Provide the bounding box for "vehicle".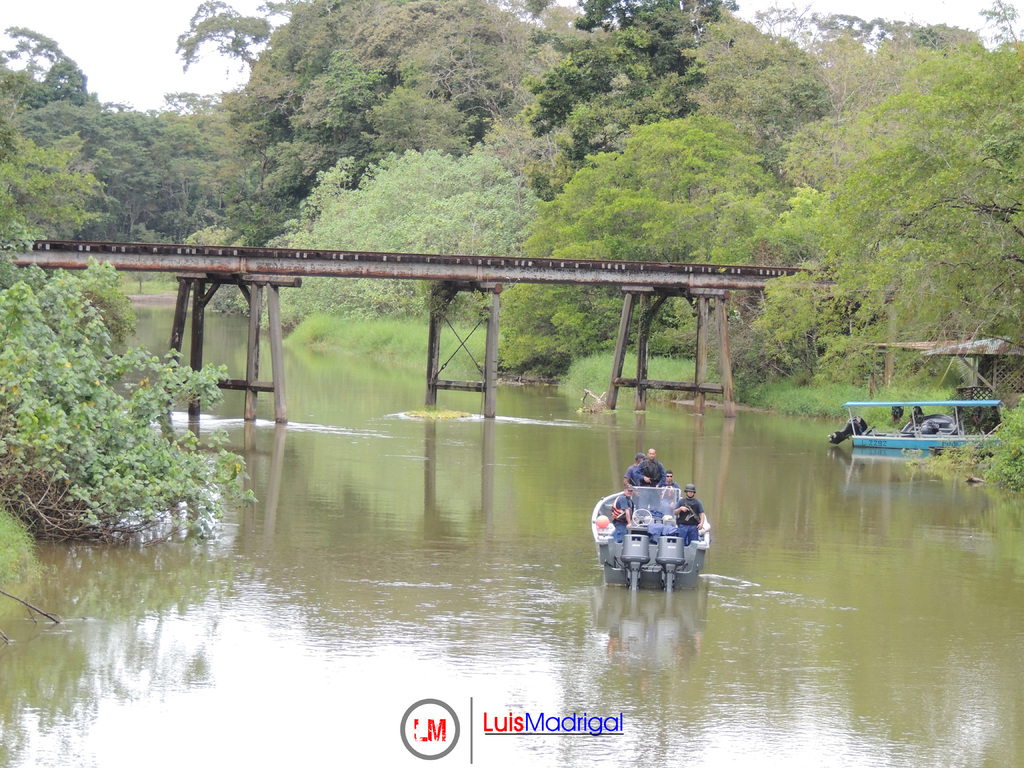
left=583, top=457, right=717, bottom=597.
